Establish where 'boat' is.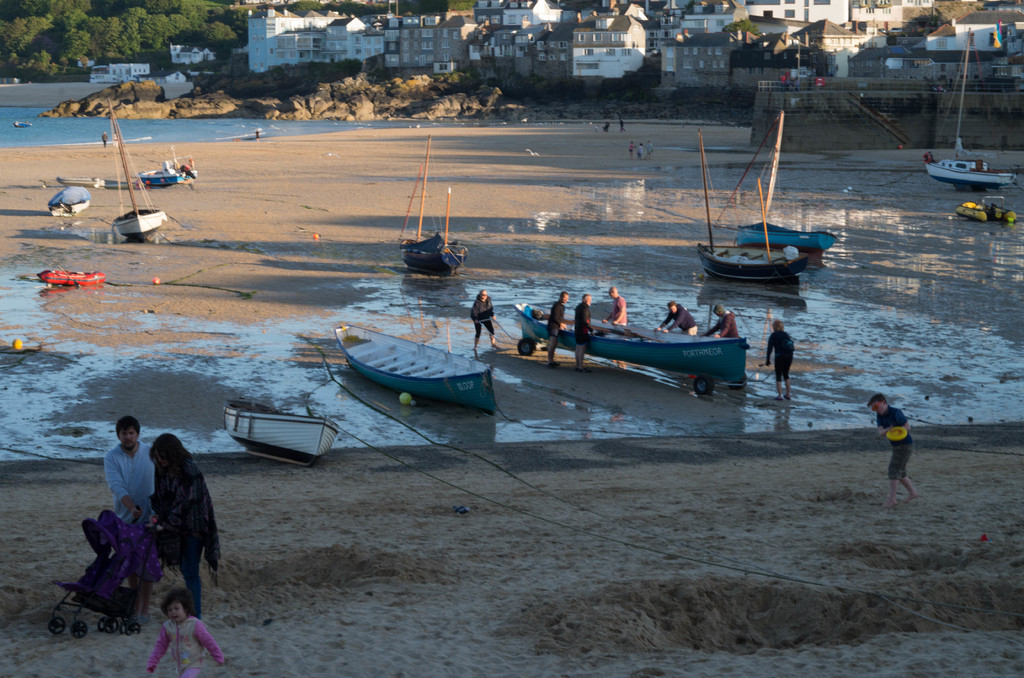
Established at <region>131, 147, 198, 182</region>.
